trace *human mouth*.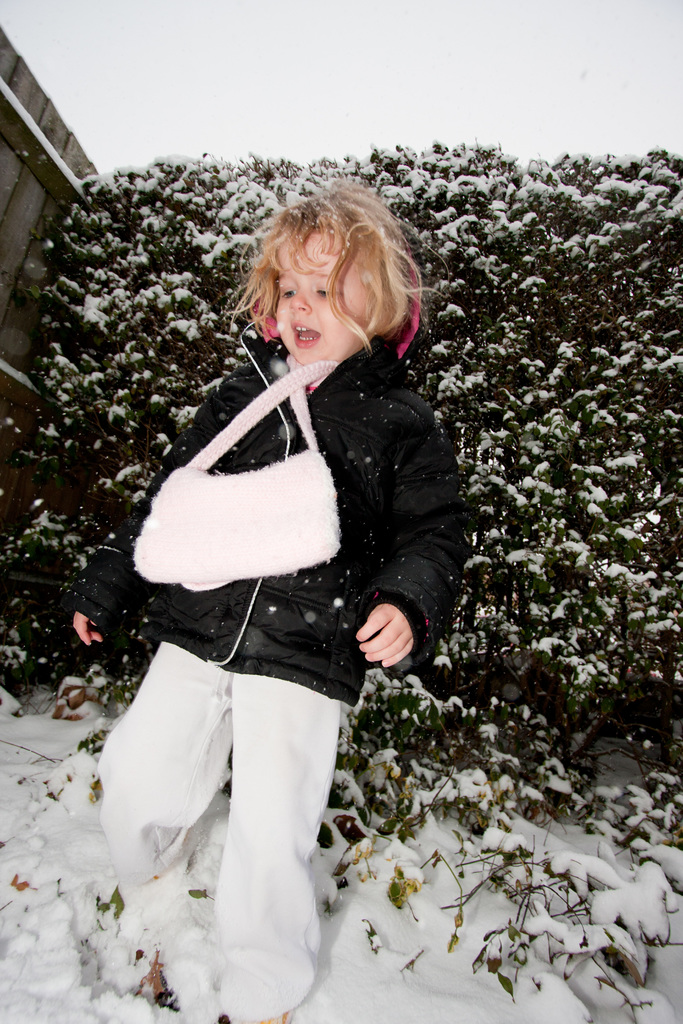
Traced to detection(289, 319, 325, 352).
